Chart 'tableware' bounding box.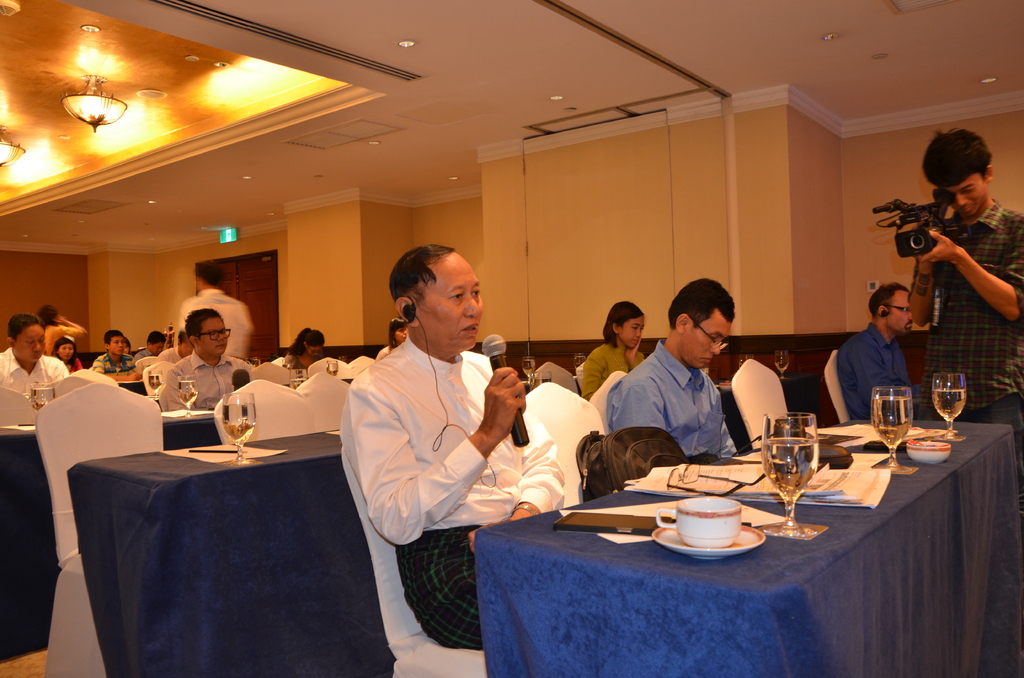
Charted: [left=770, top=350, right=790, bottom=382].
